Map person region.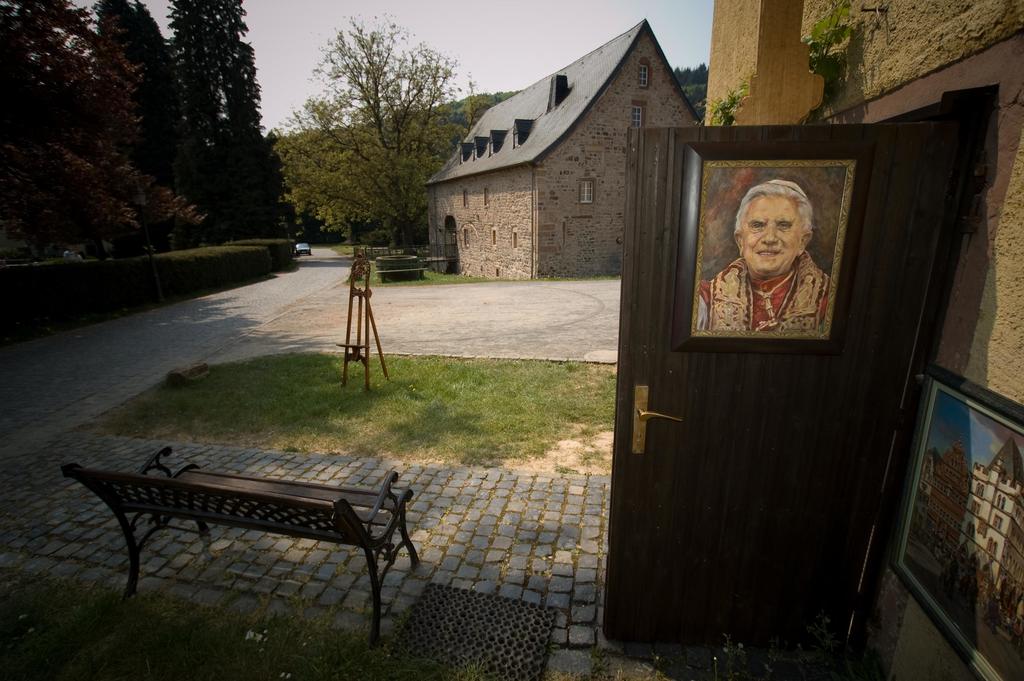
Mapped to (717,177,840,351).
